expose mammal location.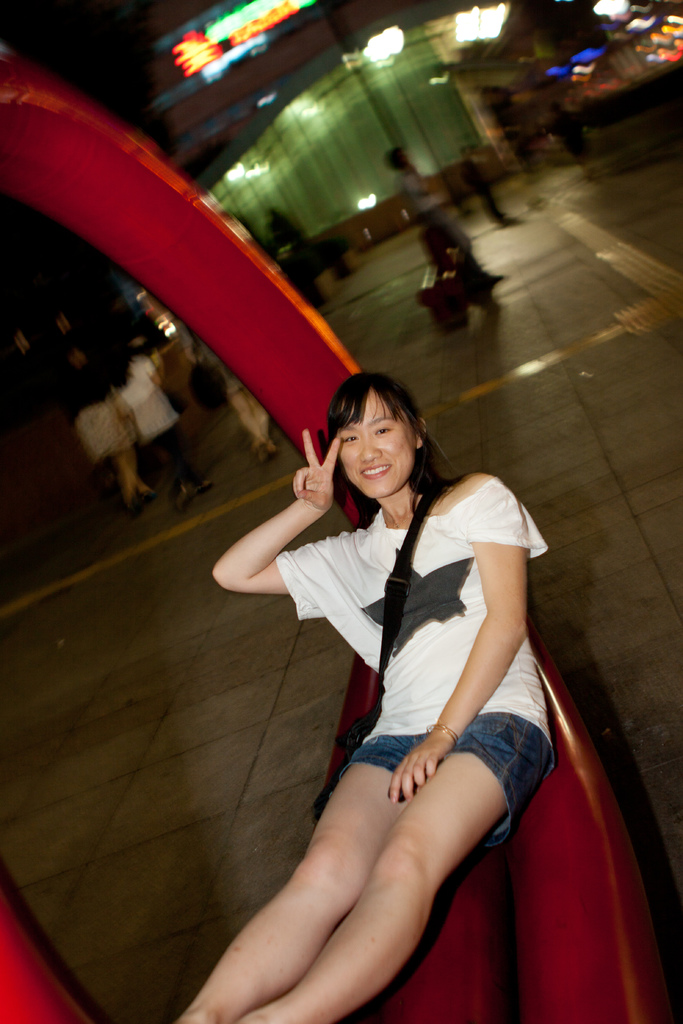
Exposed at [left=57, top=340, right=162, bottom=512].
